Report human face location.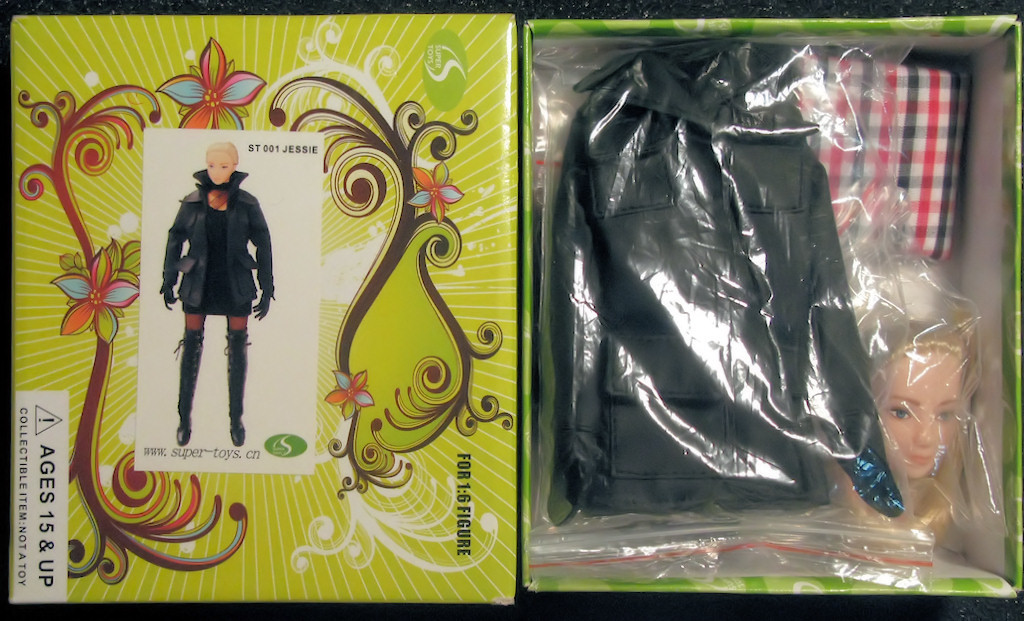
Report: detection(871, 349, 956, 472).
